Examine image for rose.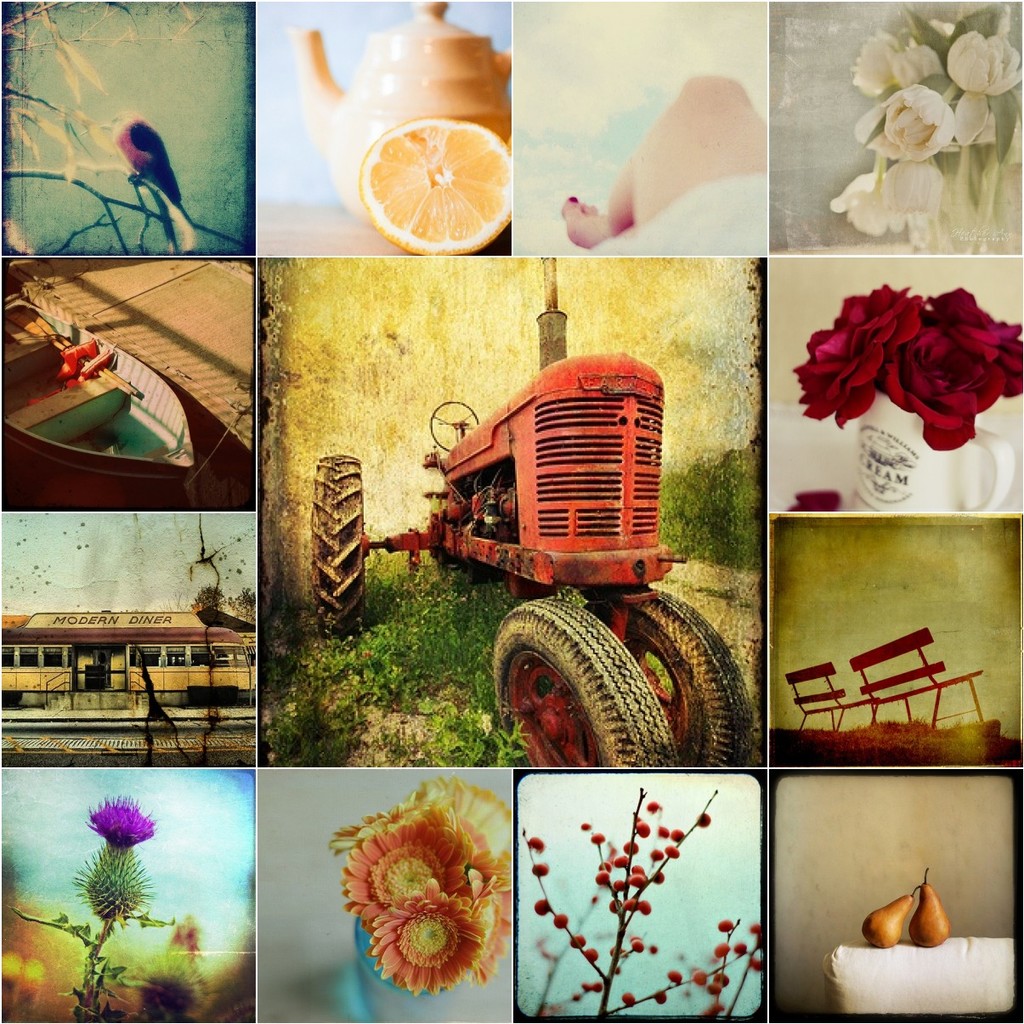
Examination result: <region>786, 279, 924, 427</region>.
